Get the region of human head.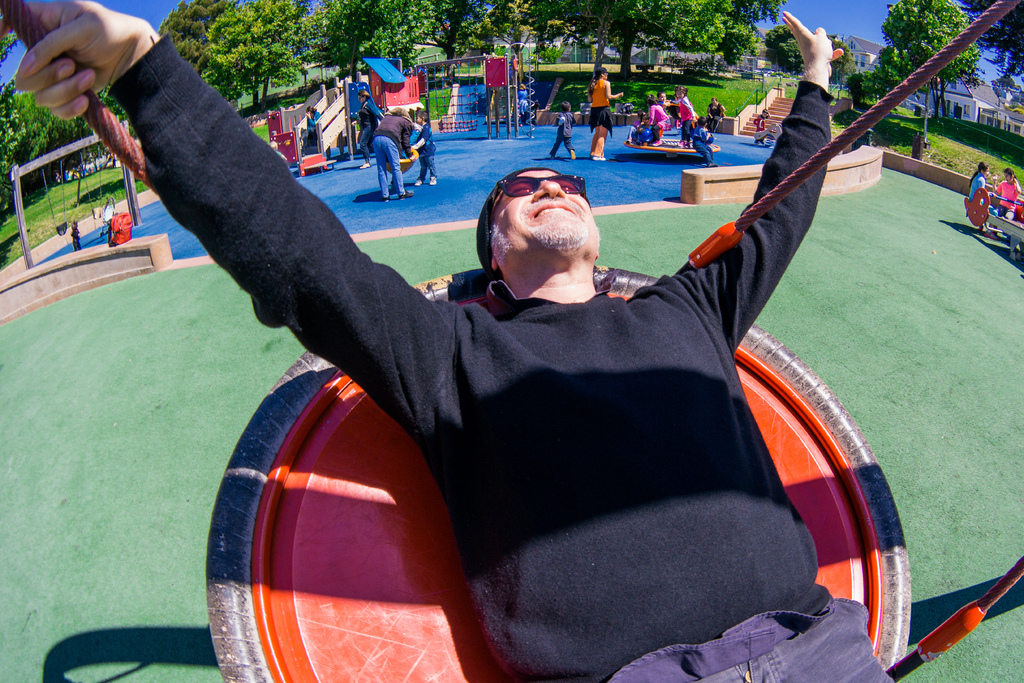
(760,108,767,117).
